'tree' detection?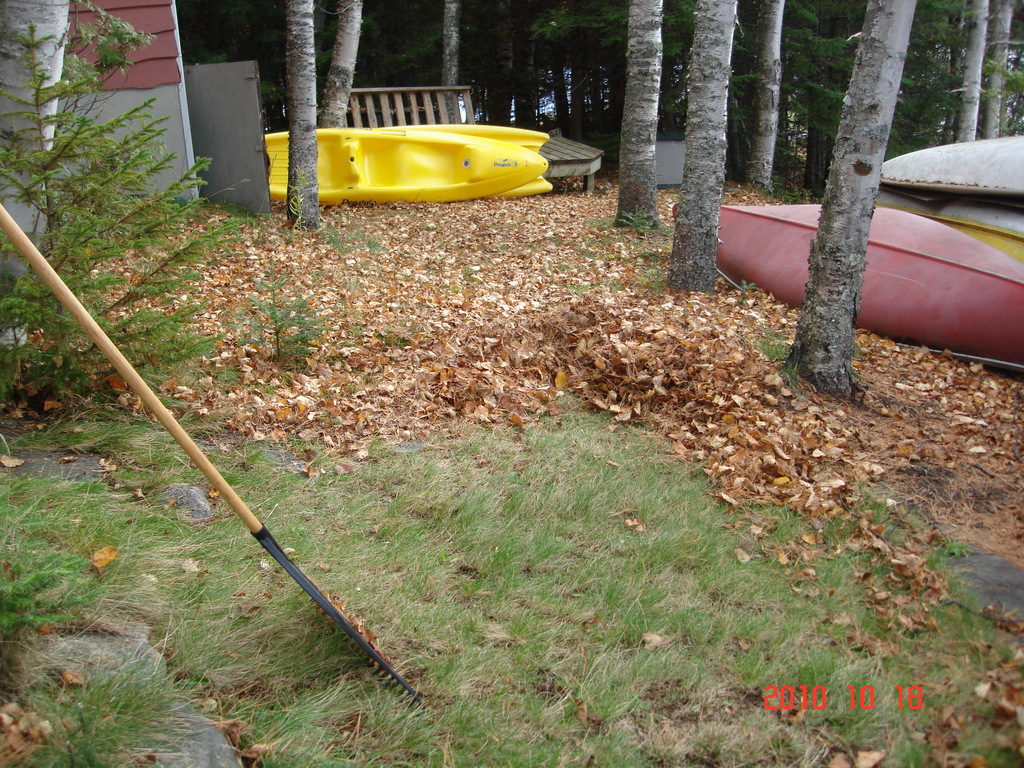
<bbox>880, 0, 1002, 147</bbox>
